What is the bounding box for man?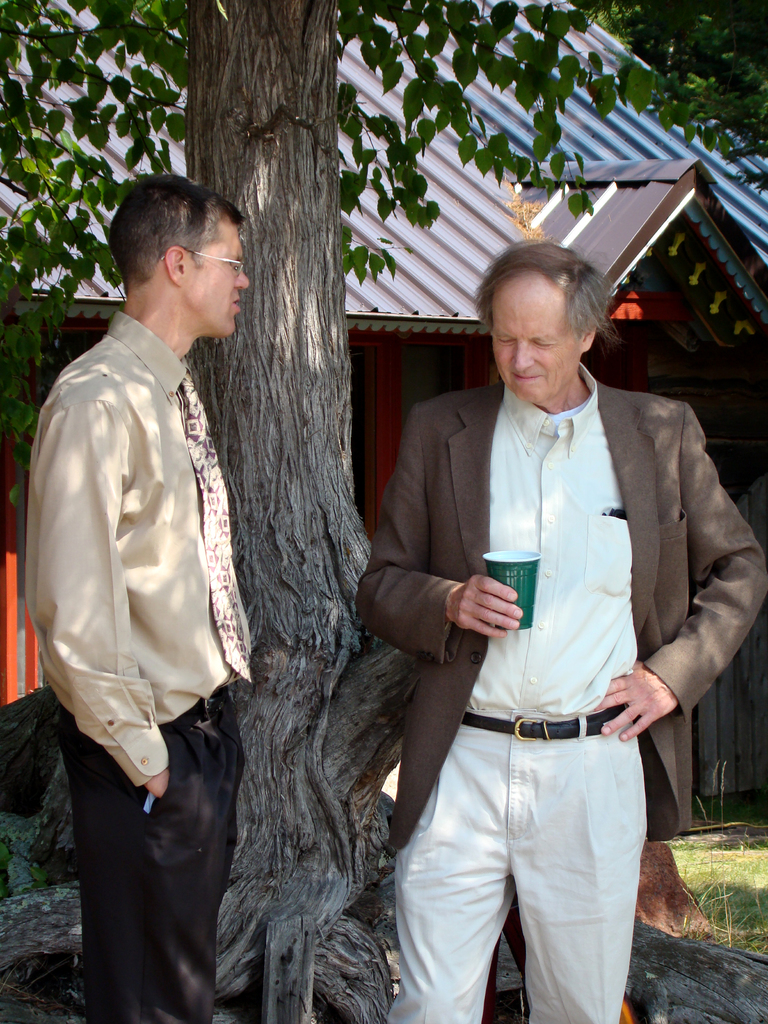
detection(347, 242, 767, 1023).
